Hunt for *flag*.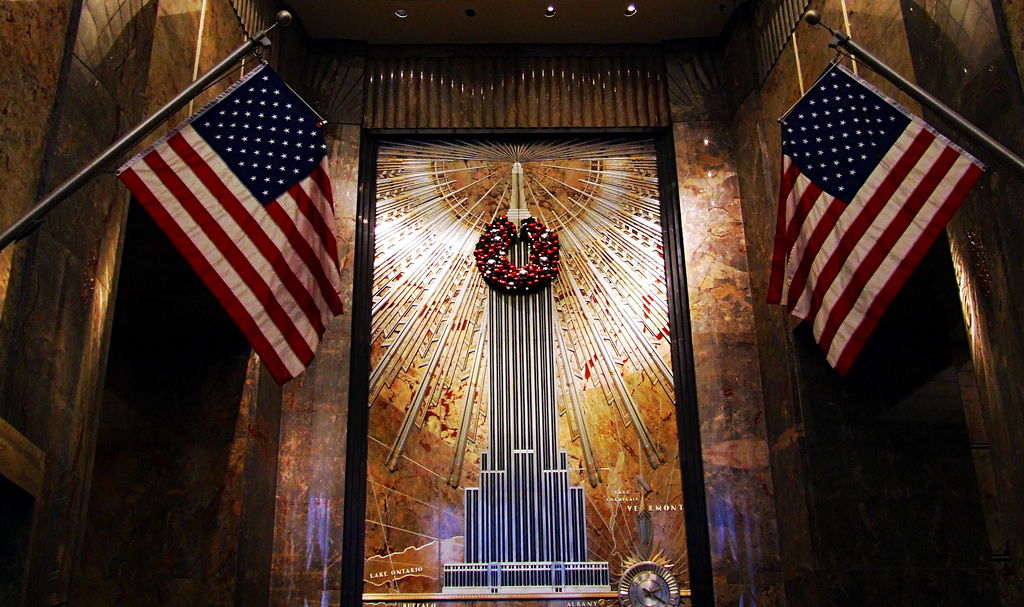
Hunted down at 764/57/990/378.
